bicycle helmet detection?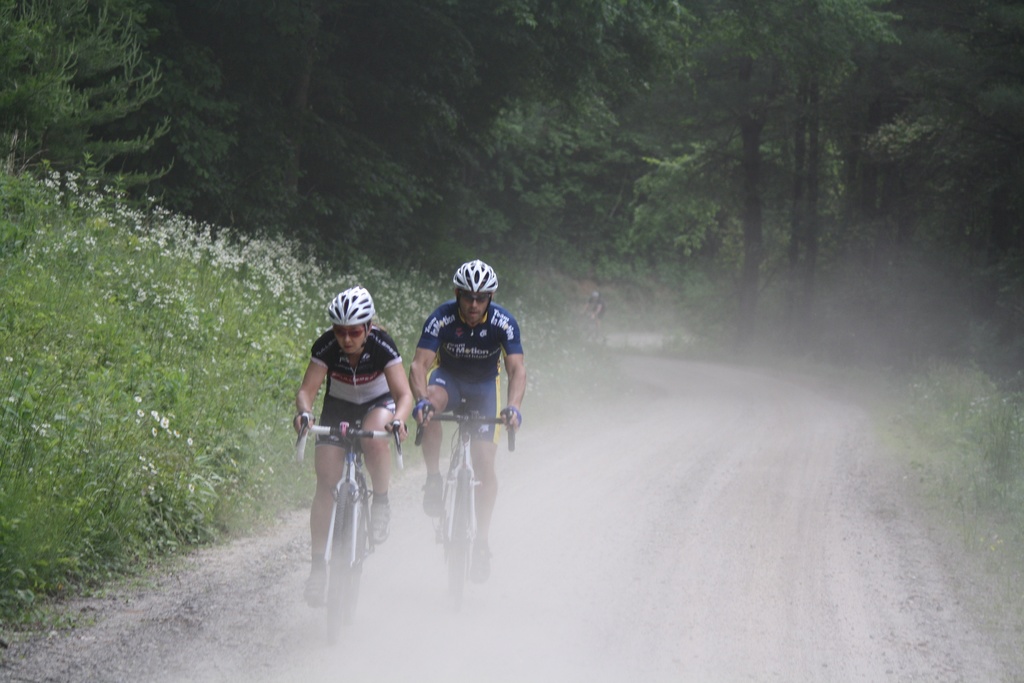
x1=455, y1=261, x2=499, y2=288
